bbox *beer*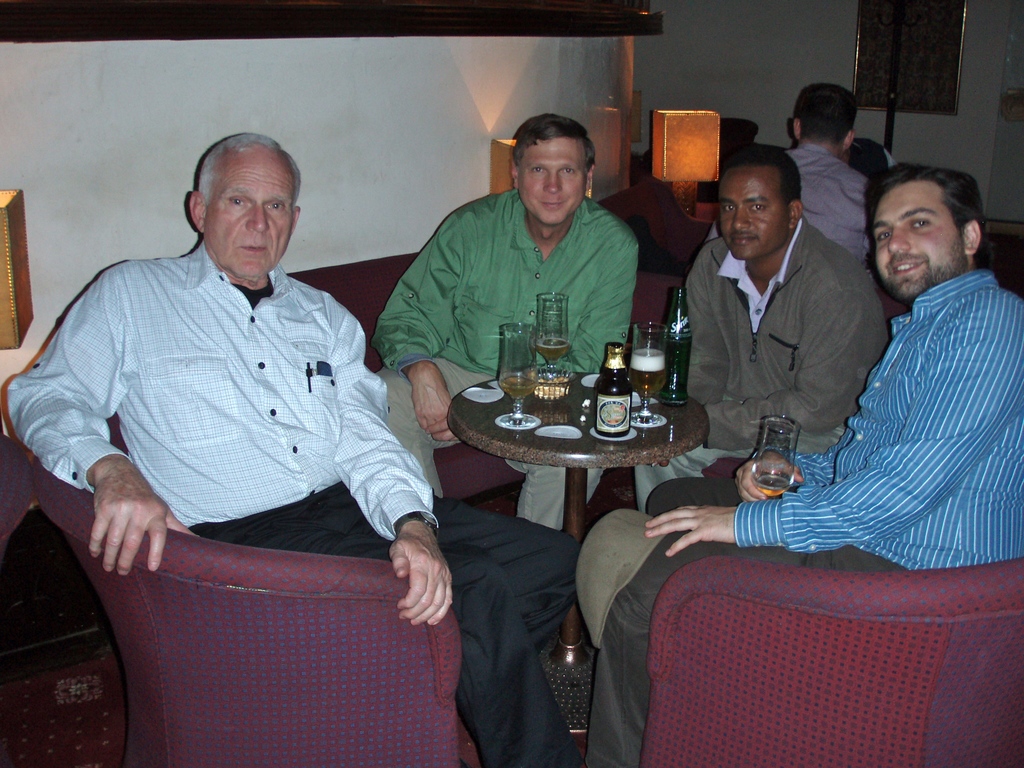
668/287/691/413
